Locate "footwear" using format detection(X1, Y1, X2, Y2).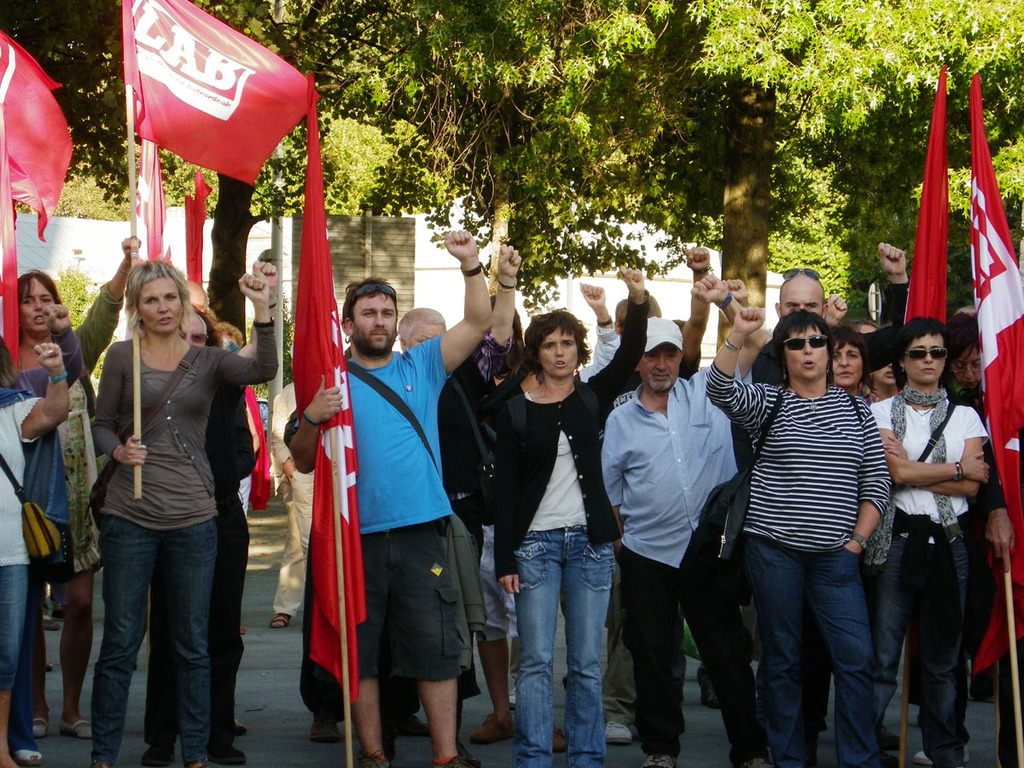
detection(642, 755, 675, 767).
